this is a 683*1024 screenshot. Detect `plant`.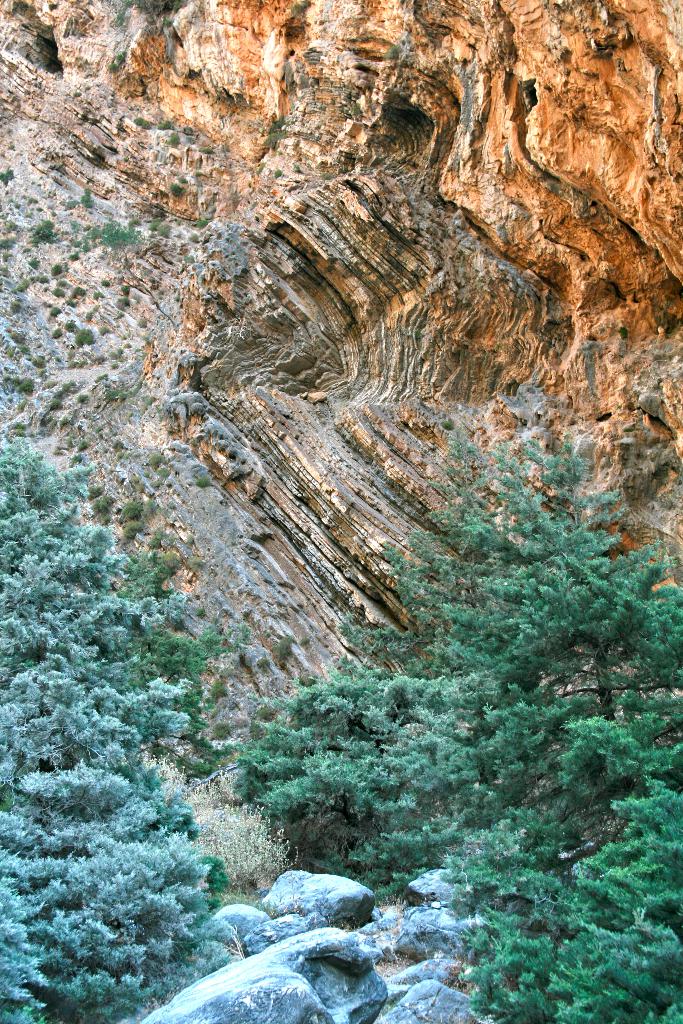
107, 387, 117, 397.
